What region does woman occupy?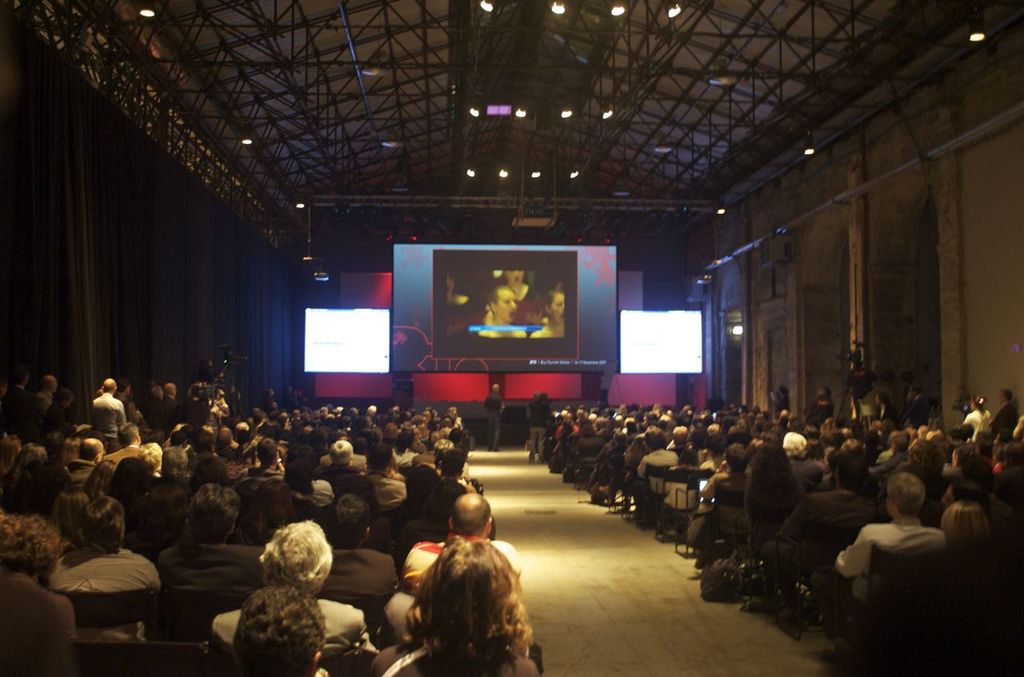
(left=84, top=460, right=120, bottom=501).
